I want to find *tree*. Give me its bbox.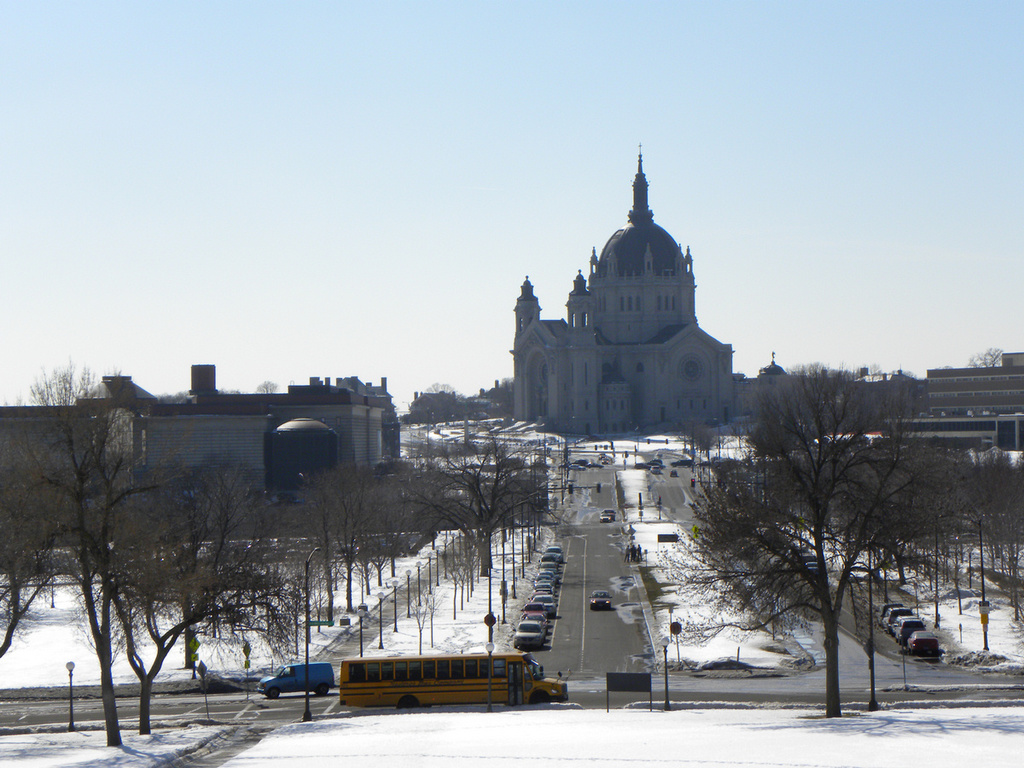
0 352 570 748.
